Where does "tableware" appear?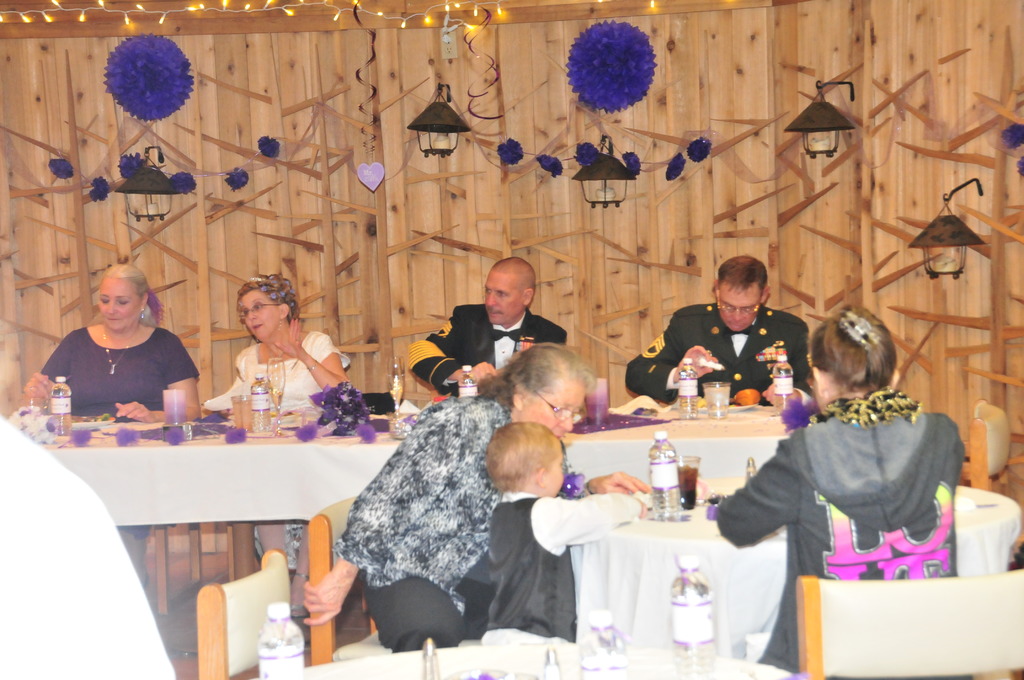
Appears at locate(684, 393, 758, 412).
